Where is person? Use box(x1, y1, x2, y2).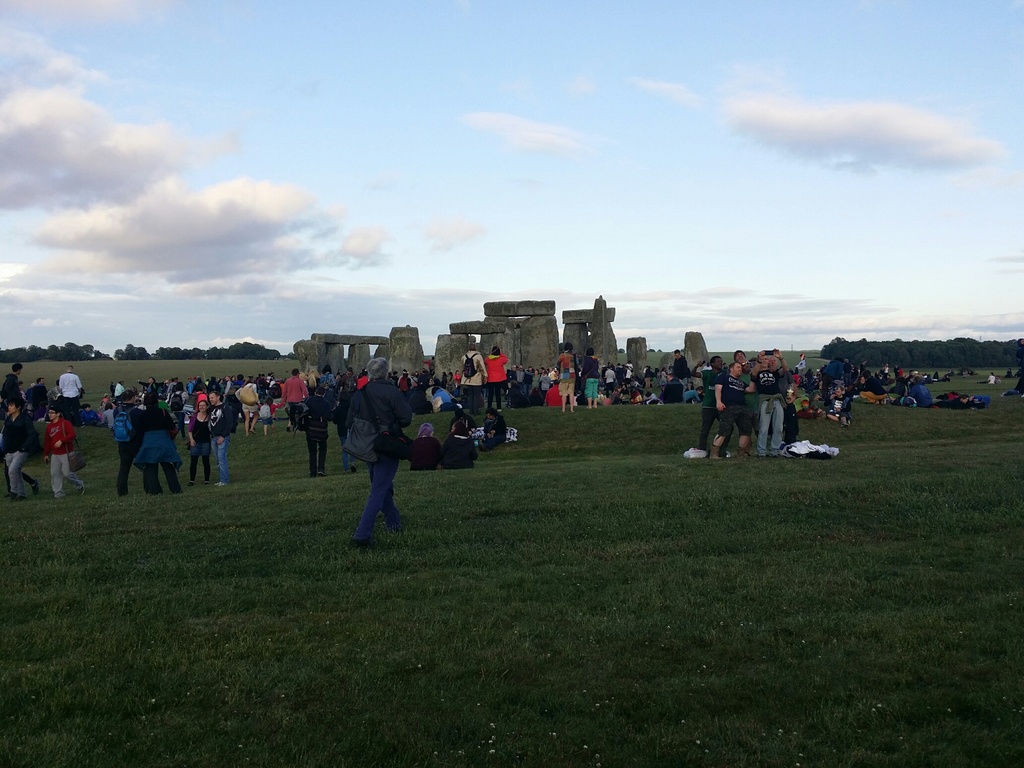
box(106, 407, 113, 420).
